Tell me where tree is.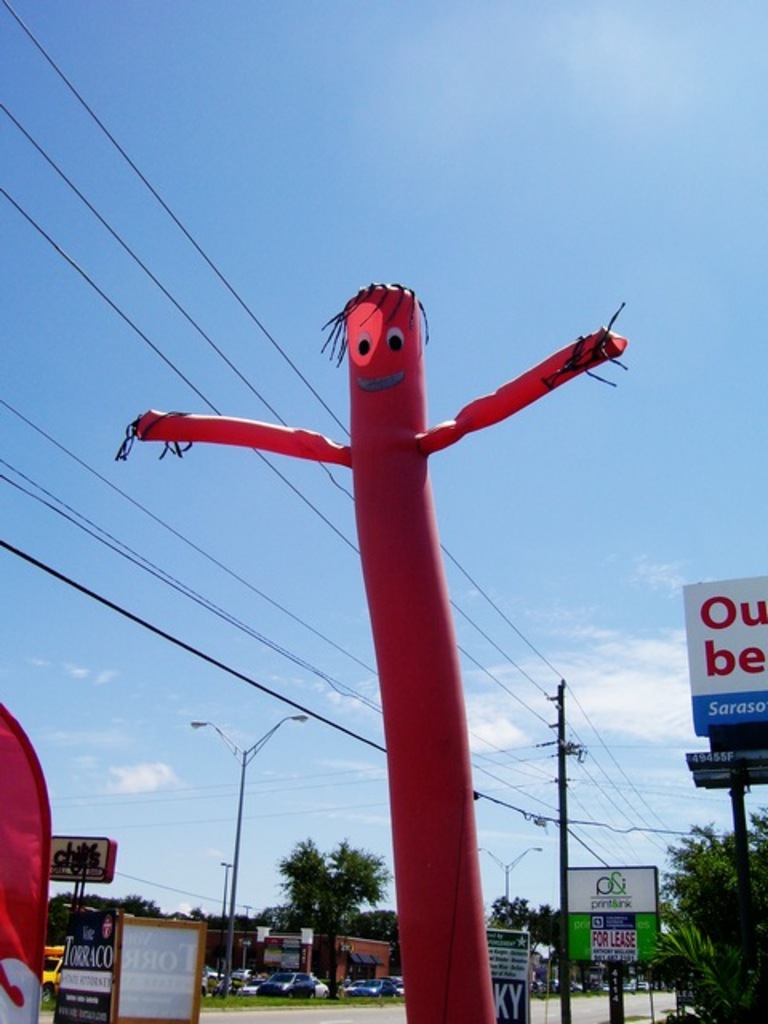
tree is at detection(662, 814, 766, 1019).
